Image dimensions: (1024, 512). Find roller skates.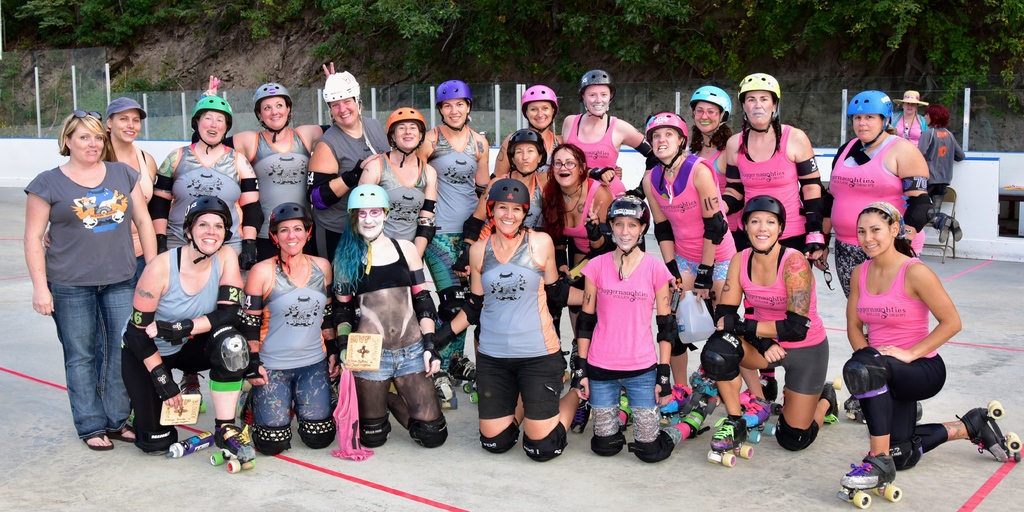
(x1=178, y1=371, x2=207, y2=413).
